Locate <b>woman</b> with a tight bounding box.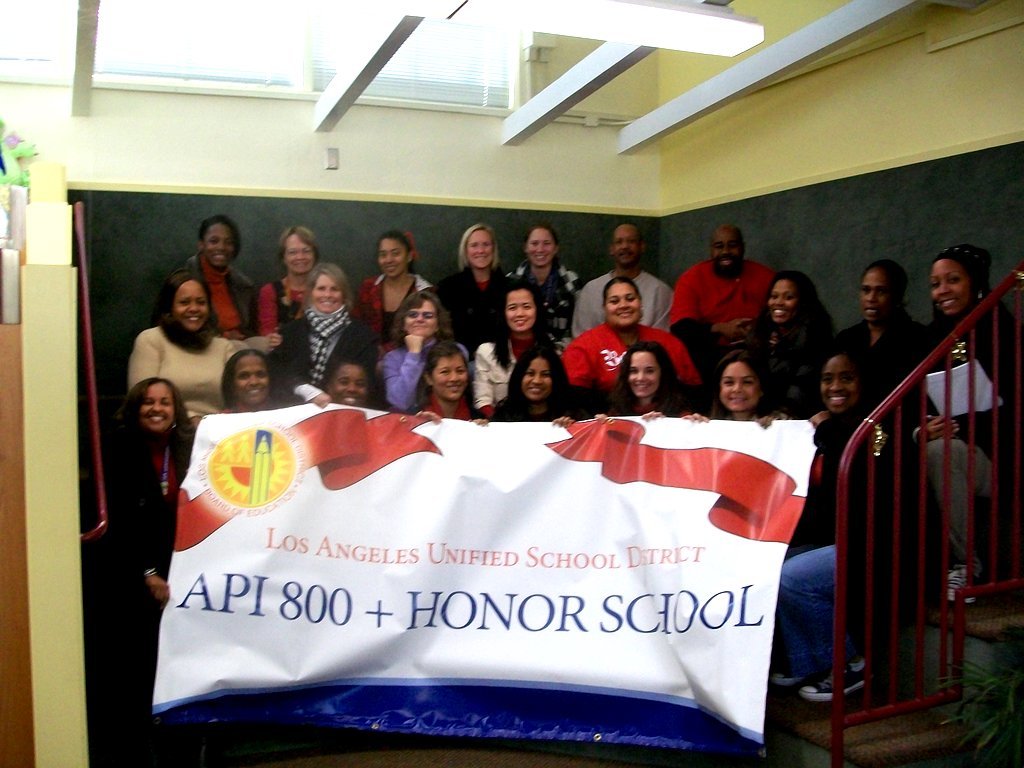
l=262, t=231, r=330, b=339.
